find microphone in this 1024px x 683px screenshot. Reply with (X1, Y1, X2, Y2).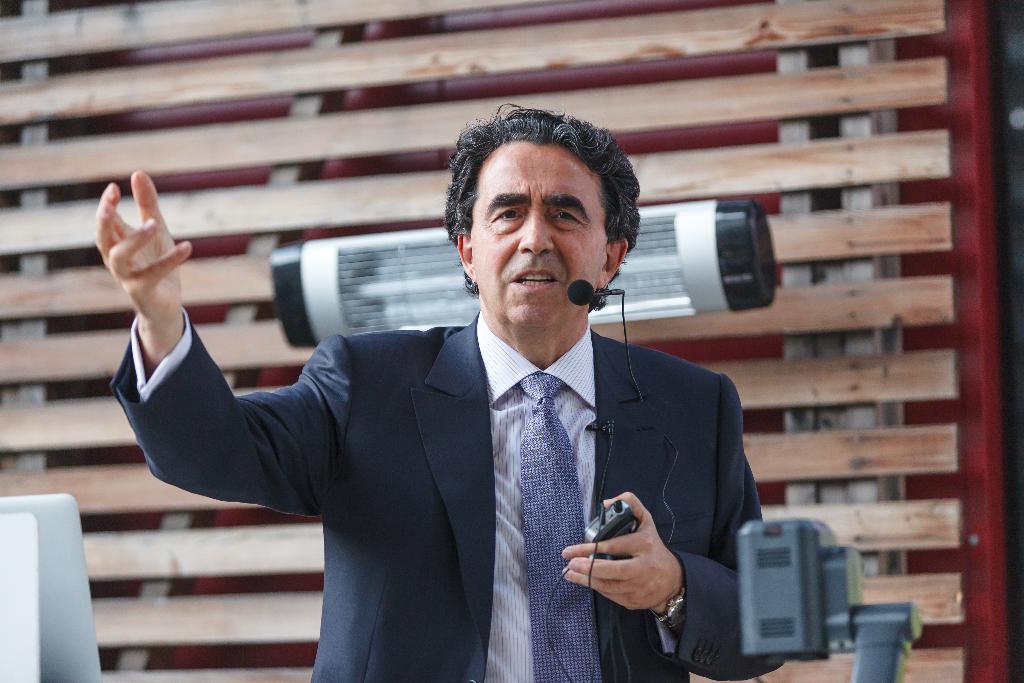
(557, 267, 628, 315).
